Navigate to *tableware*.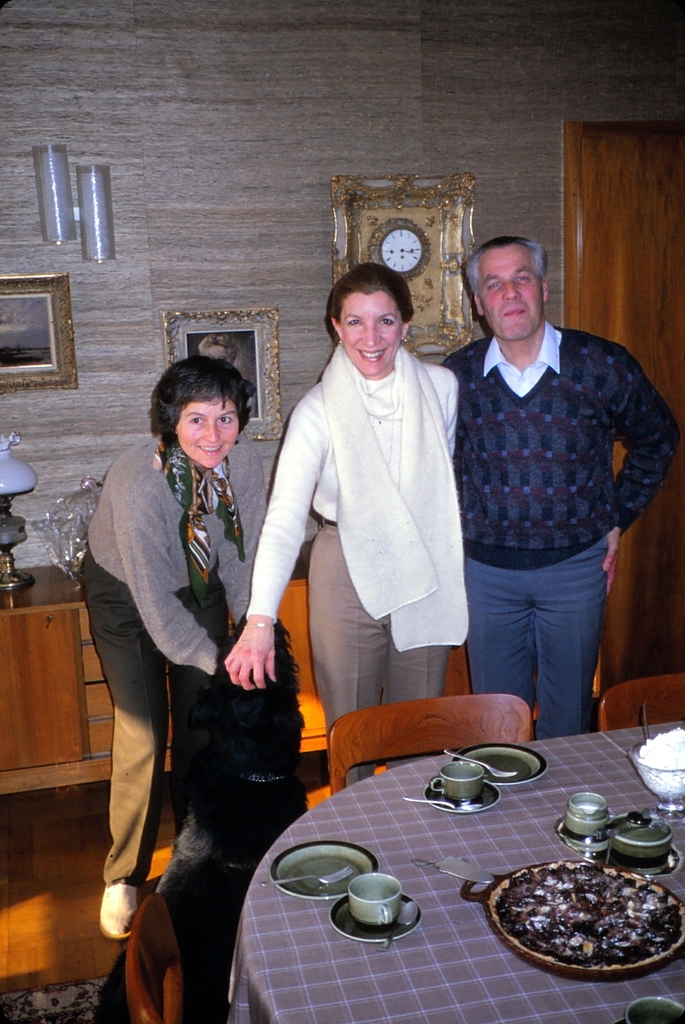
Navigation target: box=[554, 814, 684, 879].
